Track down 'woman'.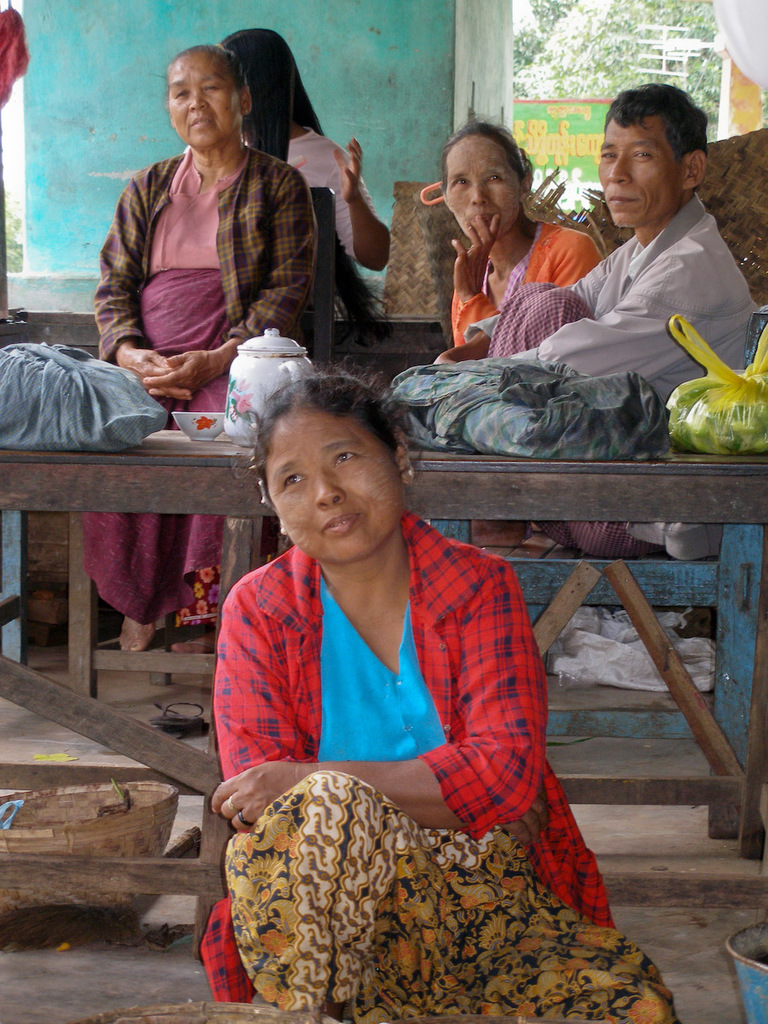
Tracked to (221,28,387,317).
